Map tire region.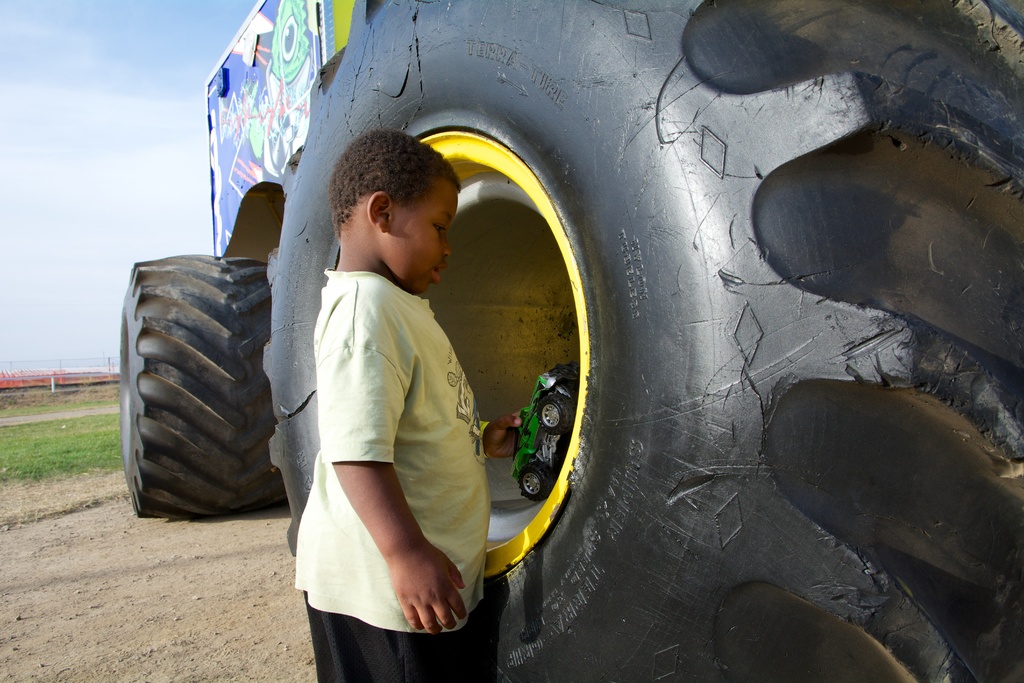
Mapped to box(121, 245, 280, 533).
